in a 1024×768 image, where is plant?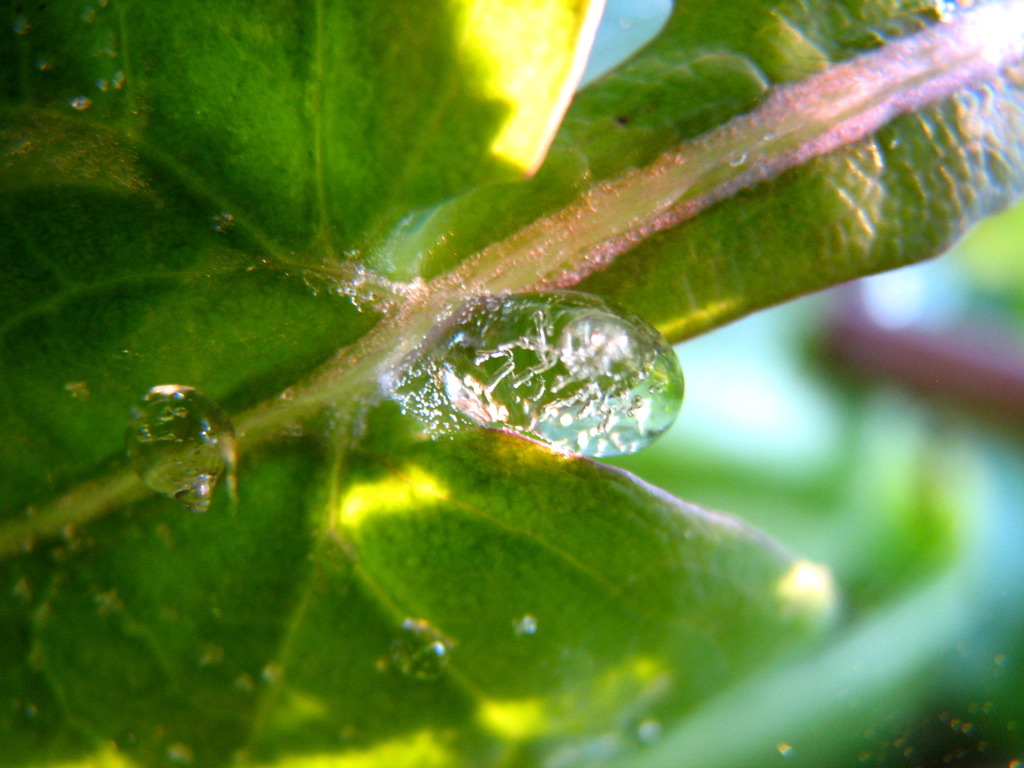
0,0,1023,767.
